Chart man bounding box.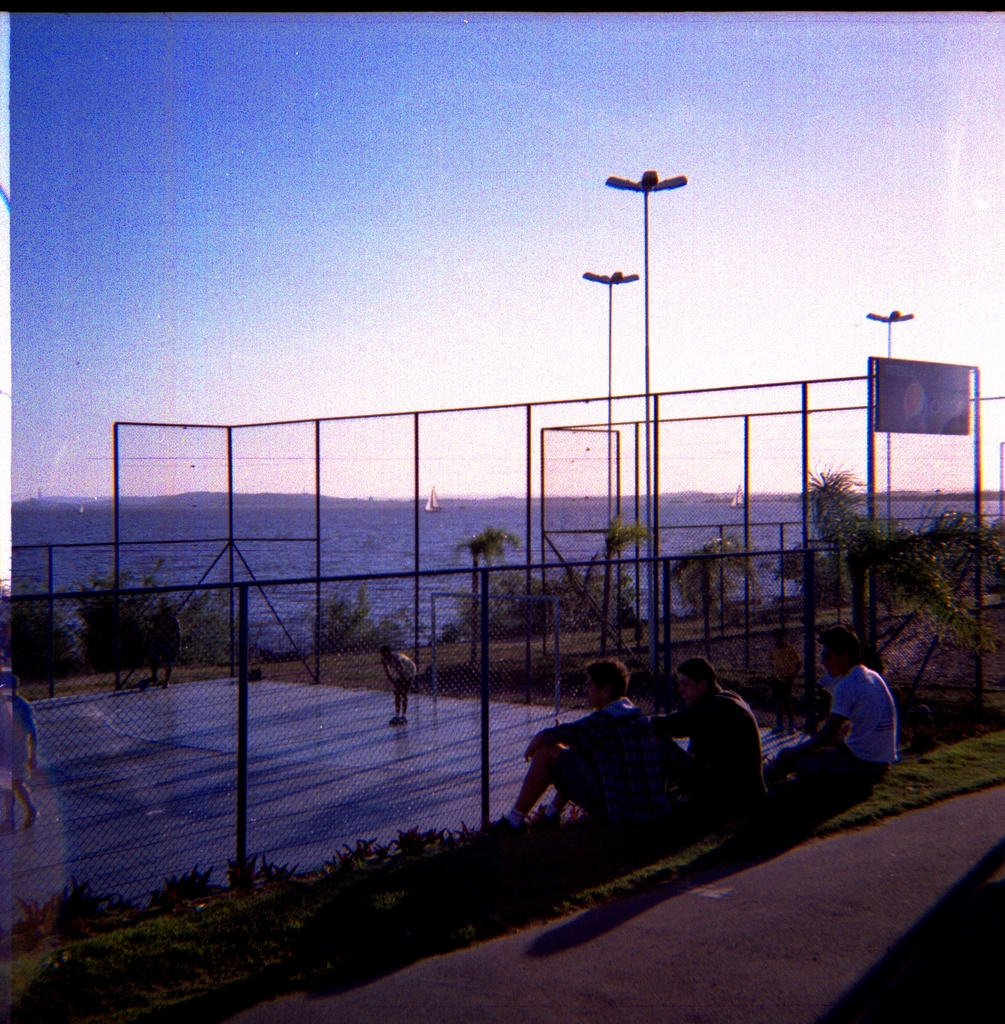
Charted: 767, 627, 800, 738.
